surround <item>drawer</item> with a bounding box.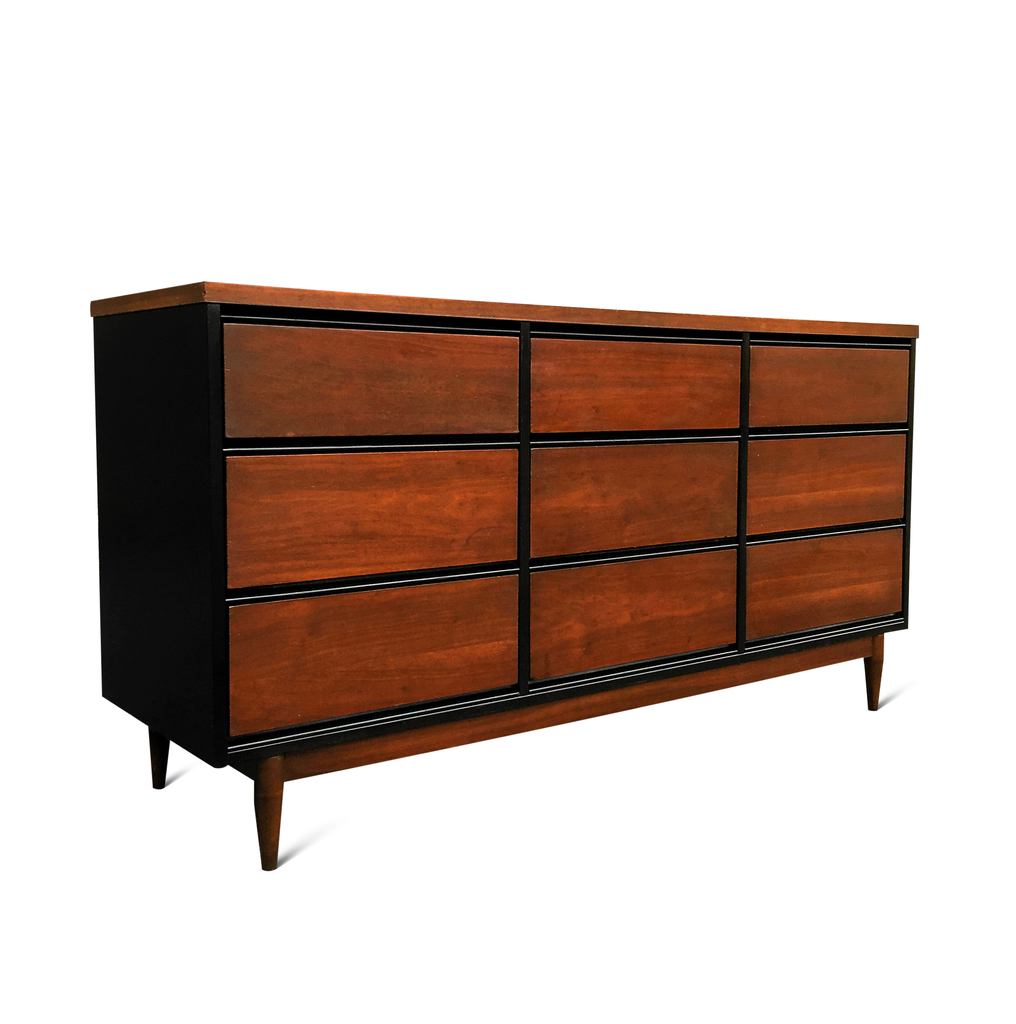
[x1=528, y1=547, x2=746, y2=687].
